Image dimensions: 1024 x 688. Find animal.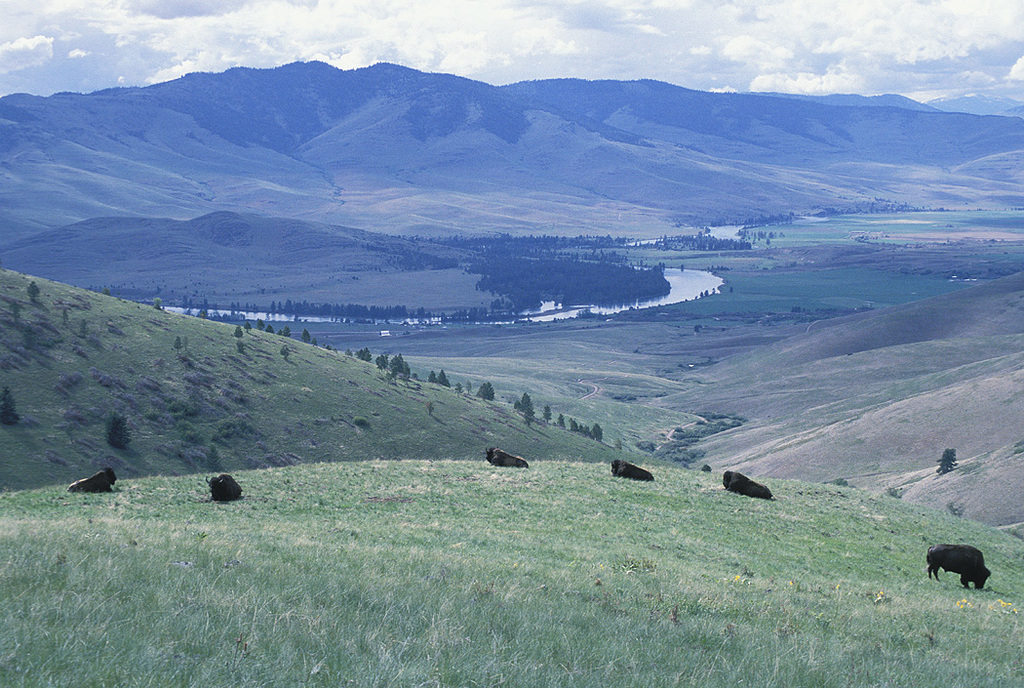
box(206, 471, 241, 503).
